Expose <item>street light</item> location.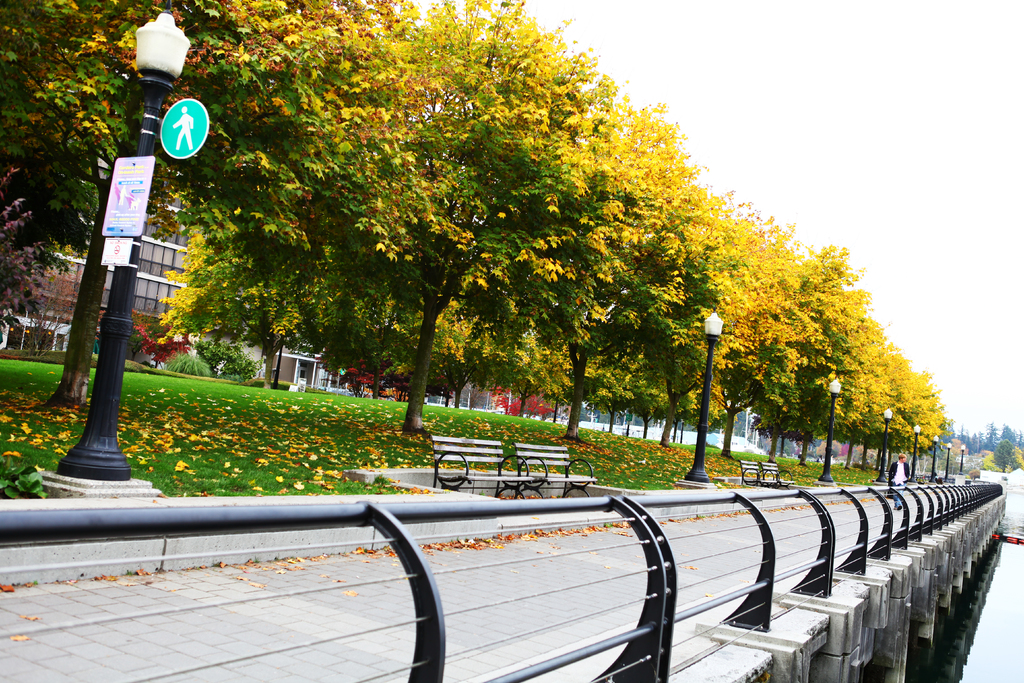
Exposed at [960,441,965,479].
